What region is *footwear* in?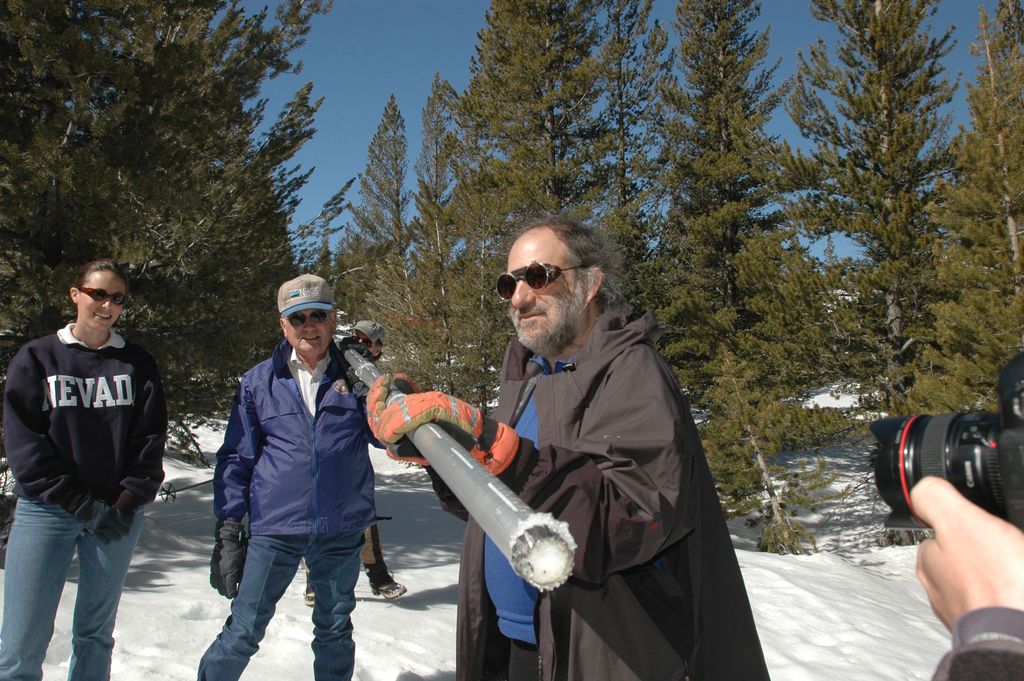
[x1=371, y1=575, x2=404, y2=598].
